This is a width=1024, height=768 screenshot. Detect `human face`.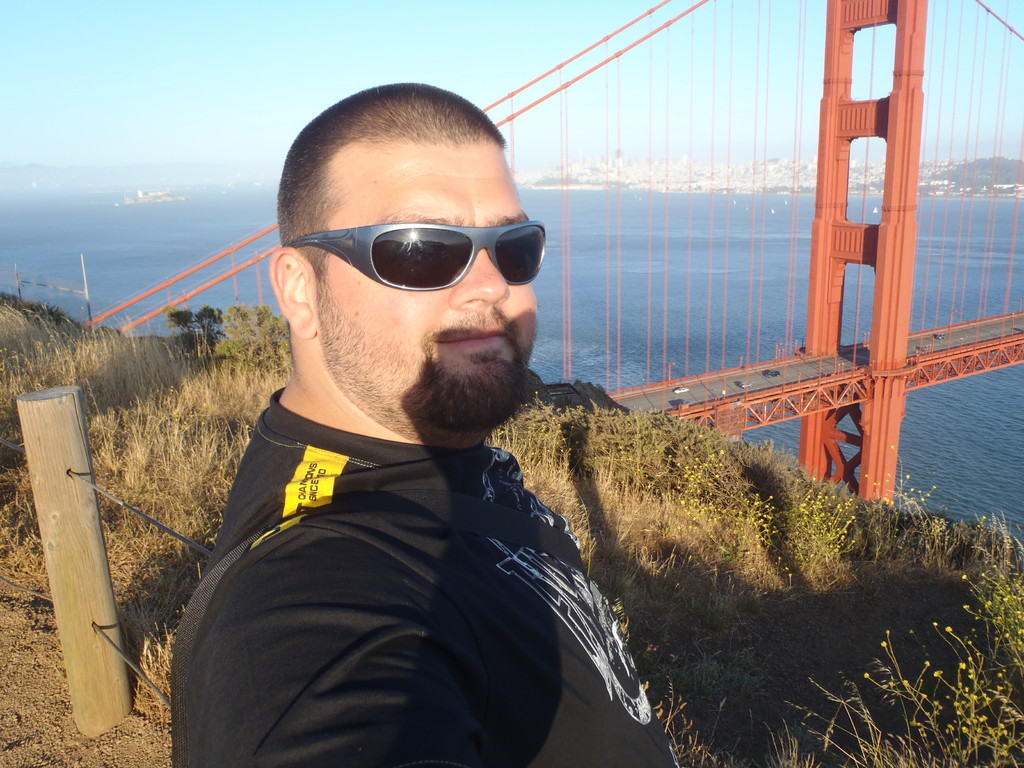
detection(310, 136, 538, 433).
